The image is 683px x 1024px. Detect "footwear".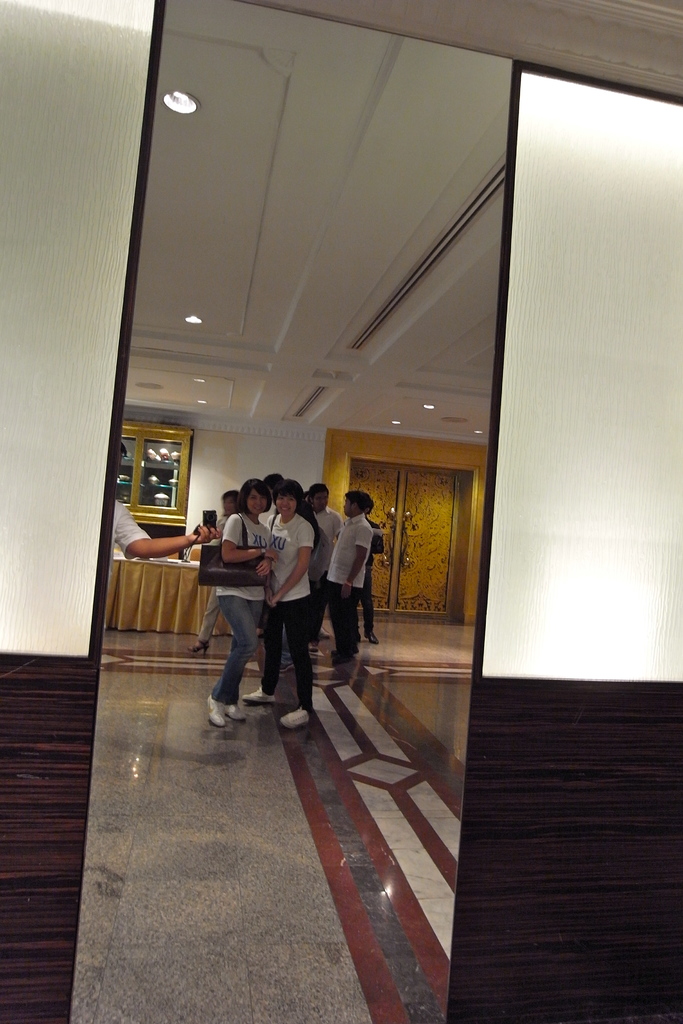
Detection: [x1=242, y1=684, x2=276, y2=705].
